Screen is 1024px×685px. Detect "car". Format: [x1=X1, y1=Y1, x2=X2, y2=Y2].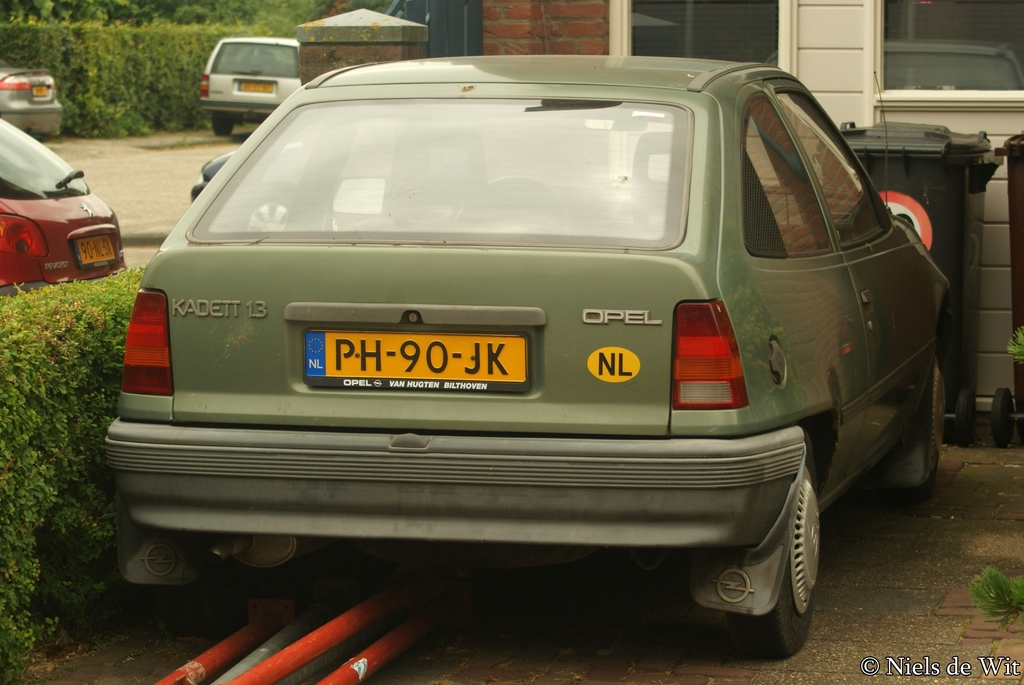
[x1=0, y1=56, x2=63, y2=141].
